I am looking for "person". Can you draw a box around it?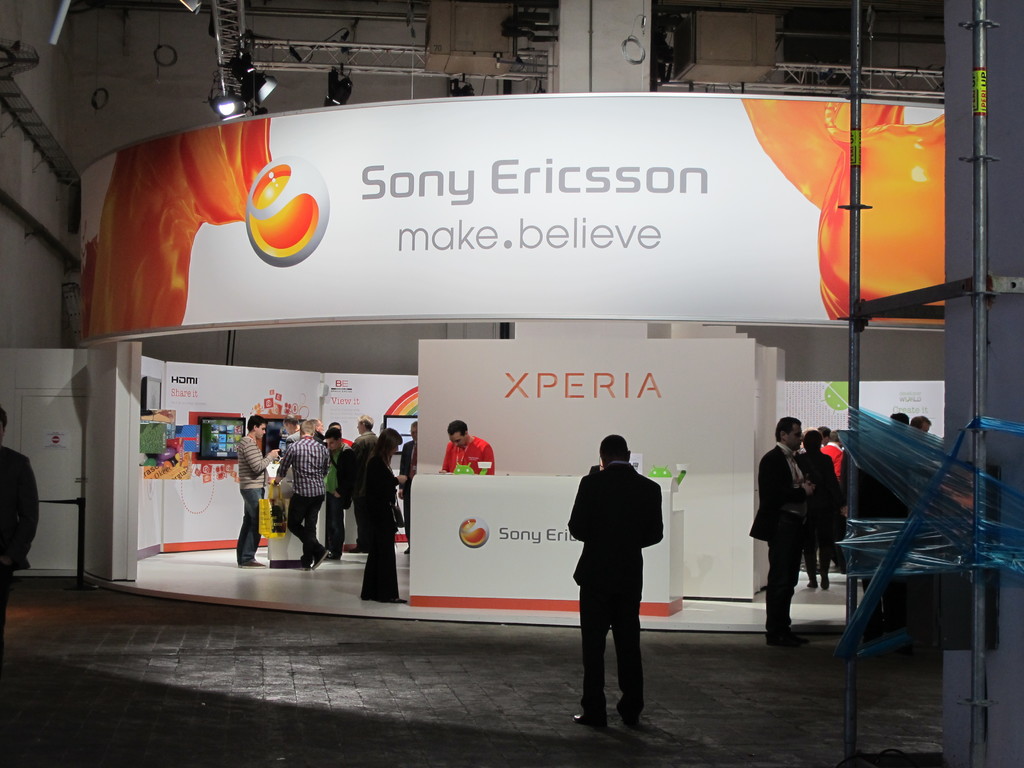
Sure, the bounding box is (569, 435, 662, 723).
